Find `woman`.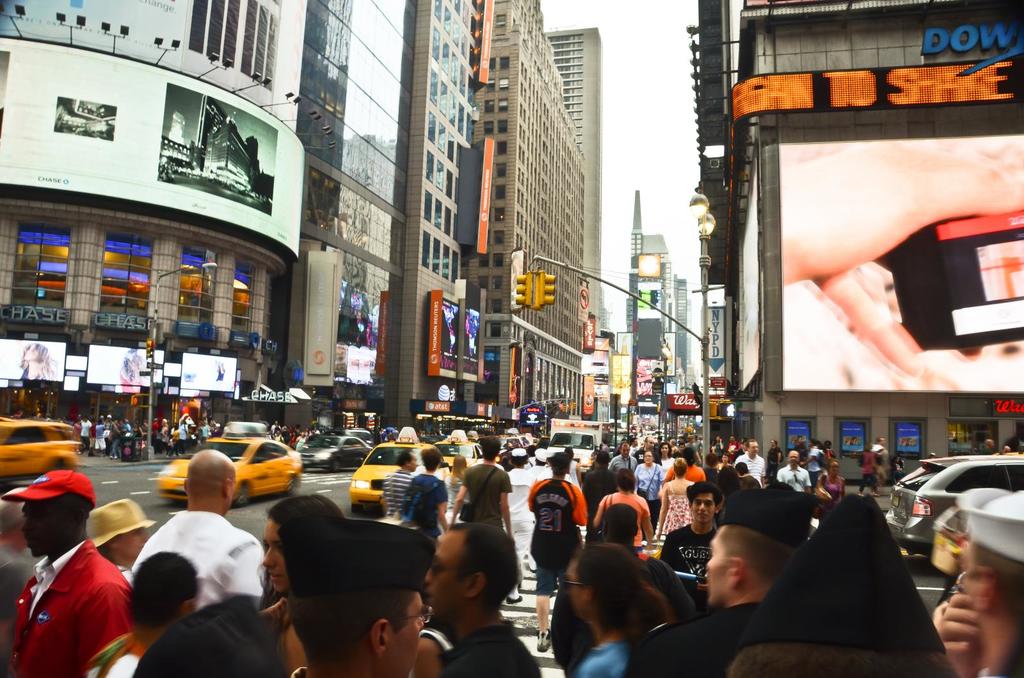
<box>550,530,702,665</box>.
